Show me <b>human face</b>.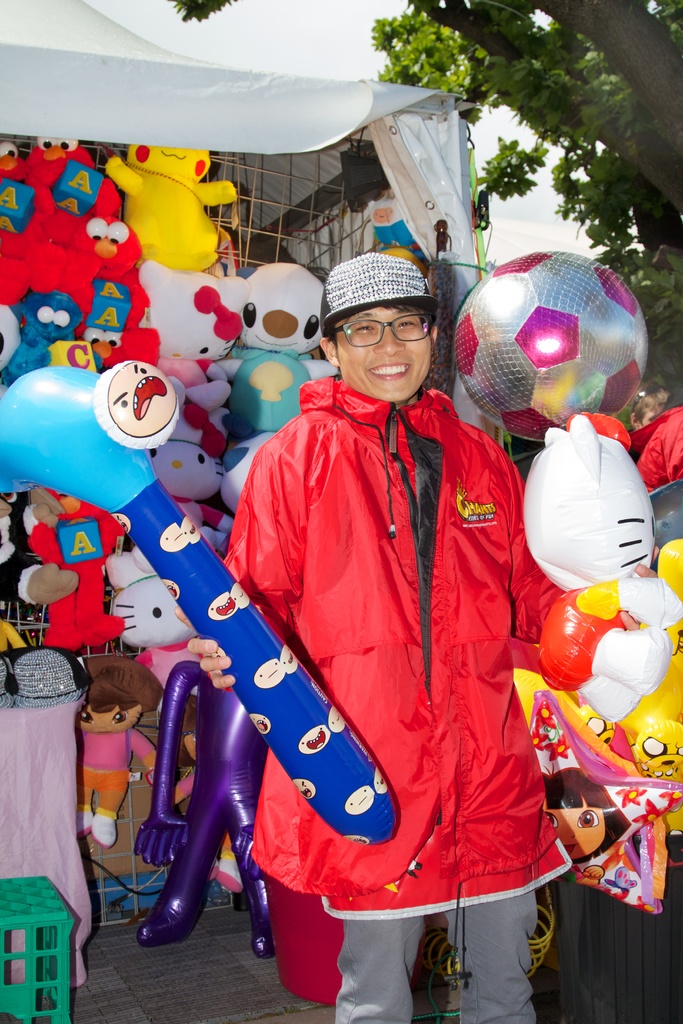
<b>human face</b> is here: 545 799 608 860.
